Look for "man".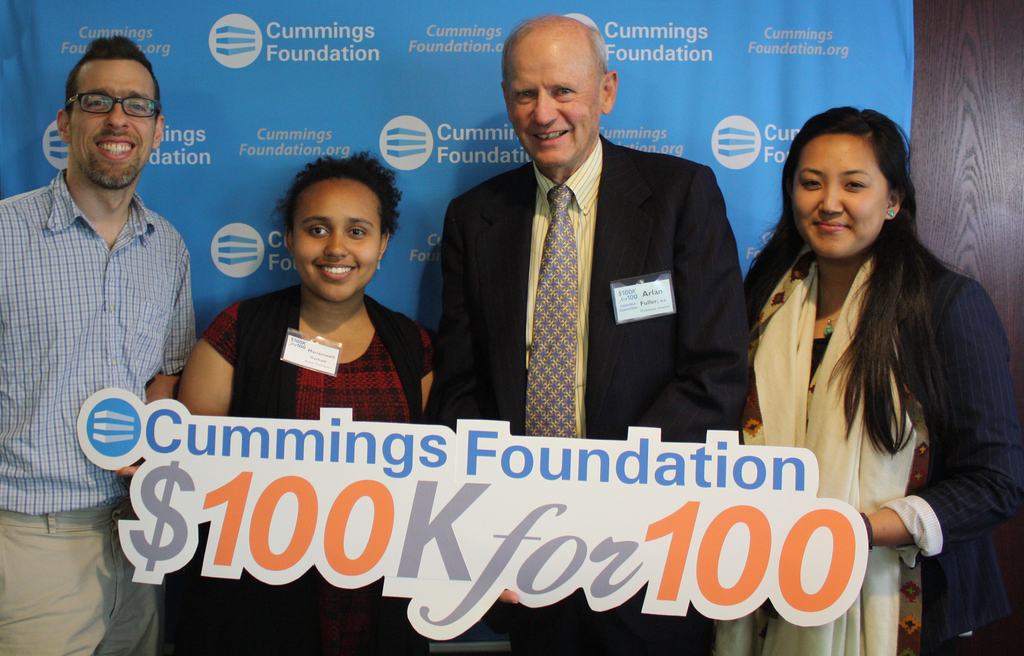
Found: 0, 33, 196, 655.
